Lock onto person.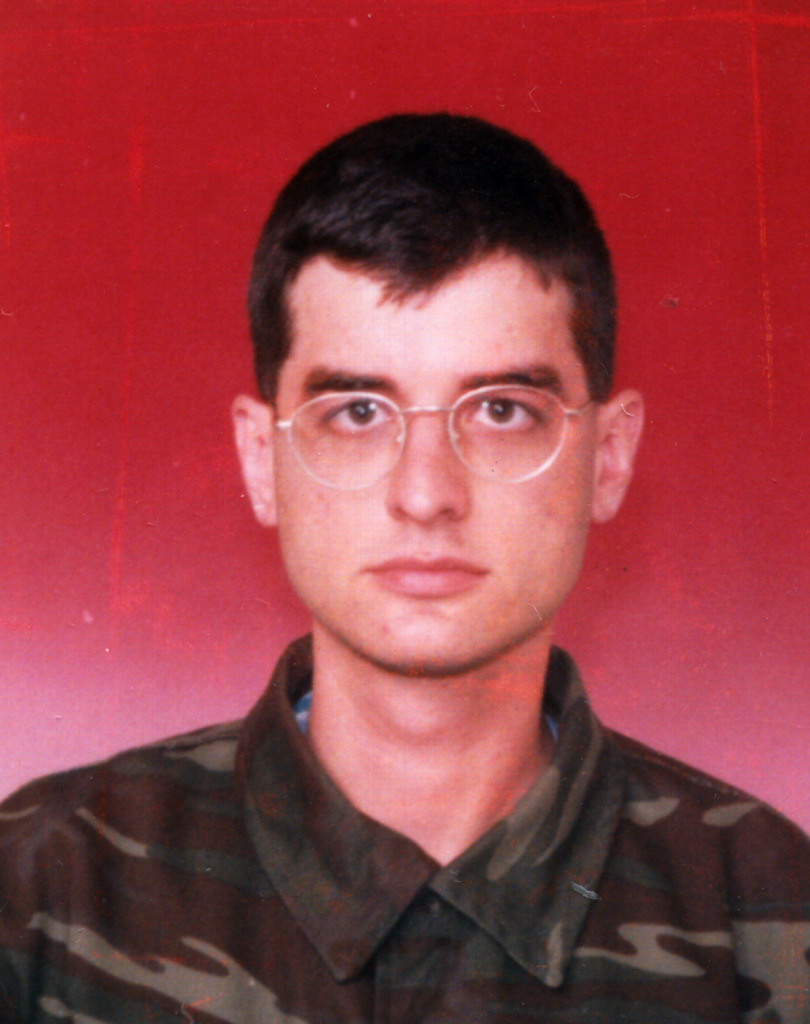
Locked: (86,113,776,1004).
